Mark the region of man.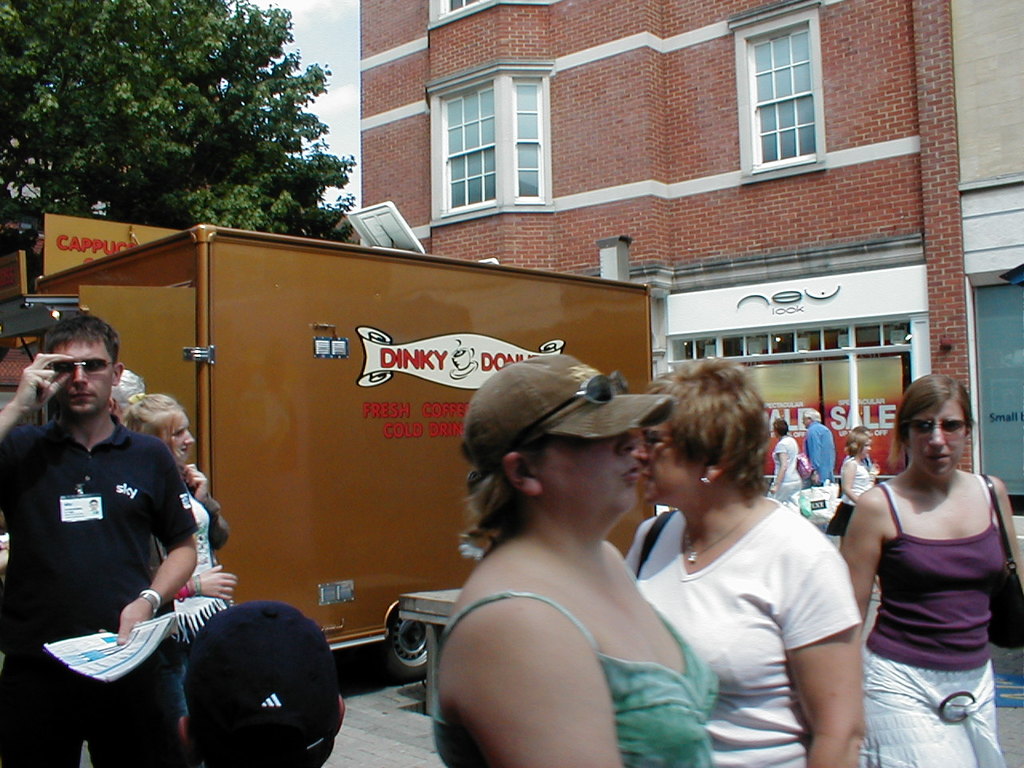
Region: select_region(802, 404, 837, 486).
